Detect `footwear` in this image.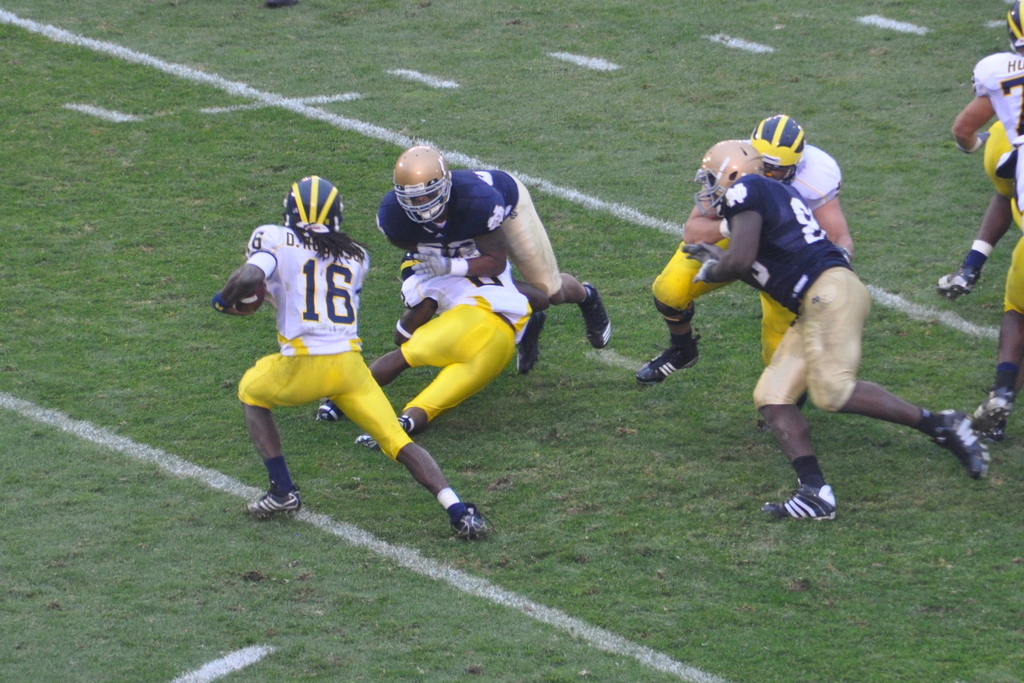
Detection: detection(937, 268, 979, 298).
